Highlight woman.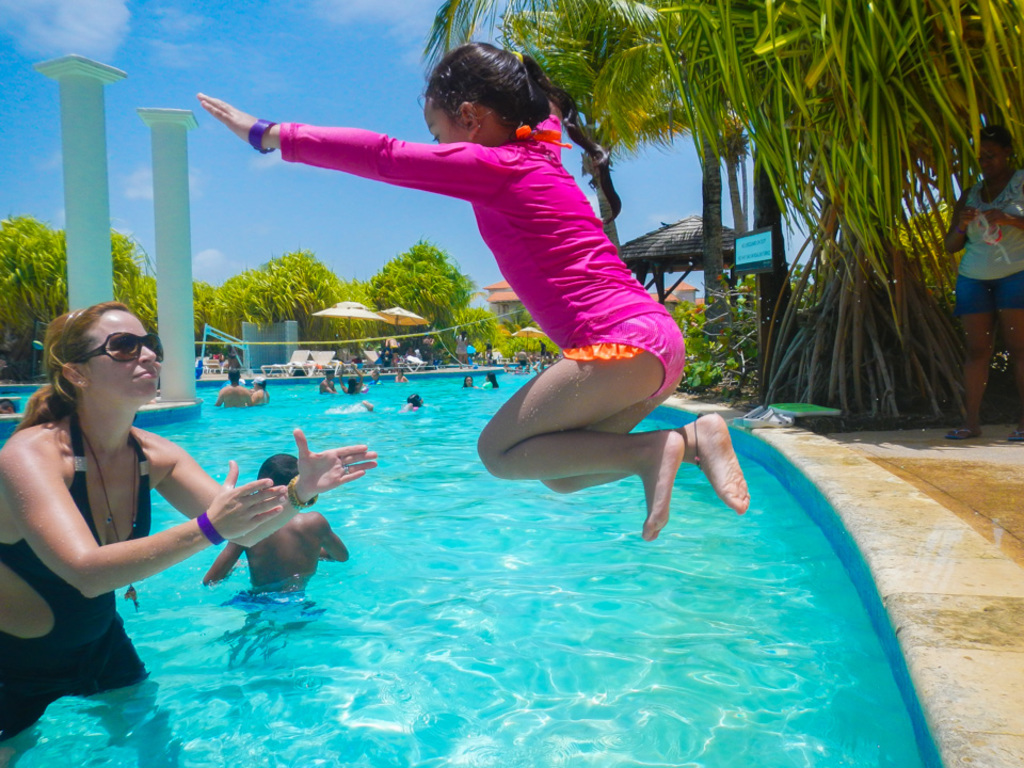
Highlighted region: bbox=[460, 372, 479, 389].
